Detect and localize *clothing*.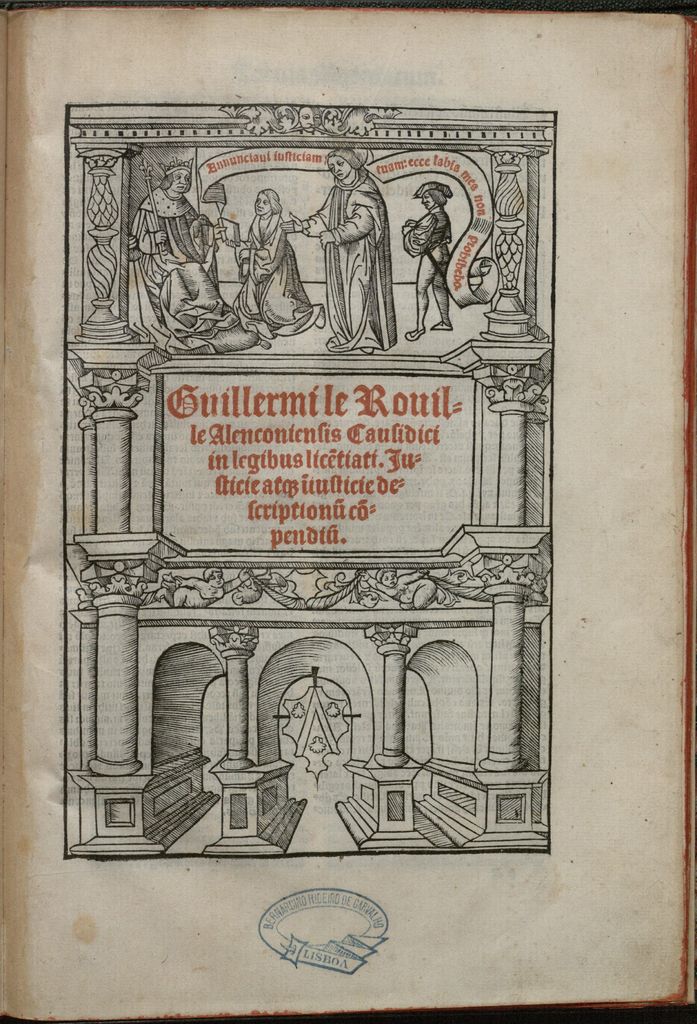
Localized at left=115, top=187, right=243, bottom=346.
